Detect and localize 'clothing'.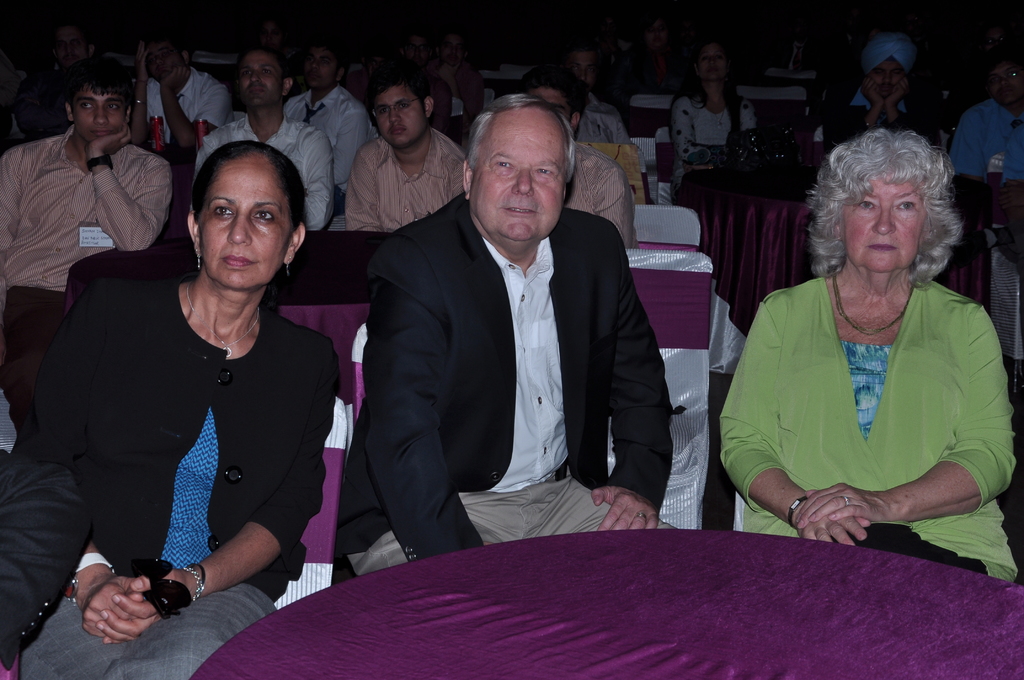
Localized at <region>740, 236, 1009, 555</region>.
